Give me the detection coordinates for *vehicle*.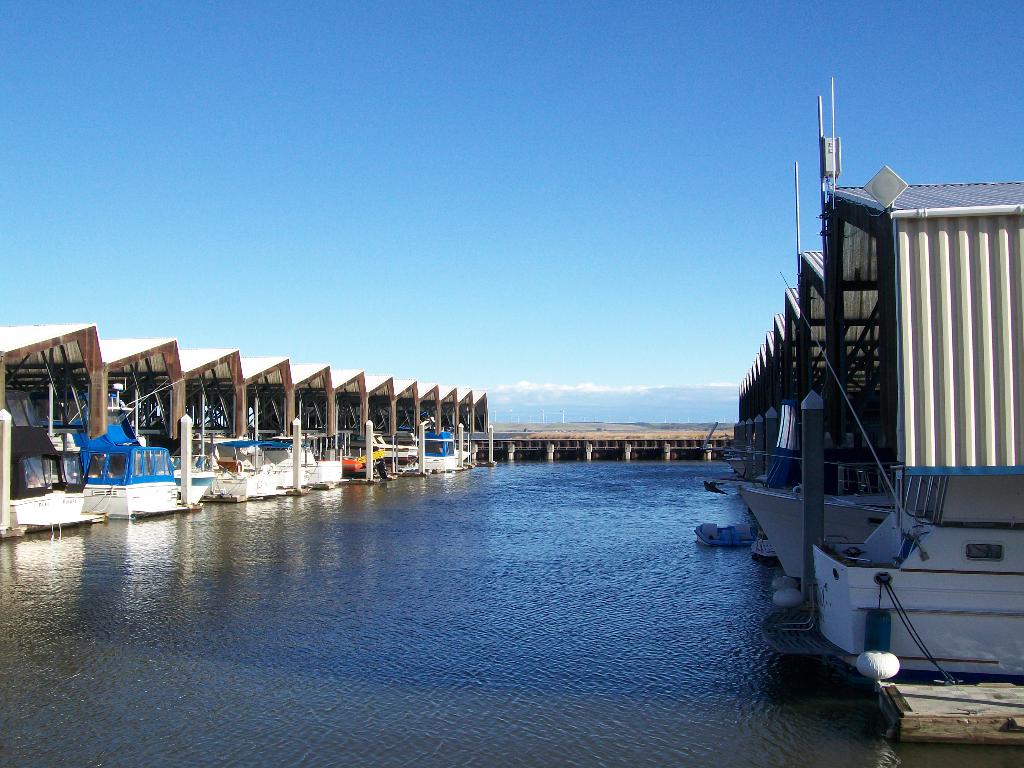
177,474,216,511.
